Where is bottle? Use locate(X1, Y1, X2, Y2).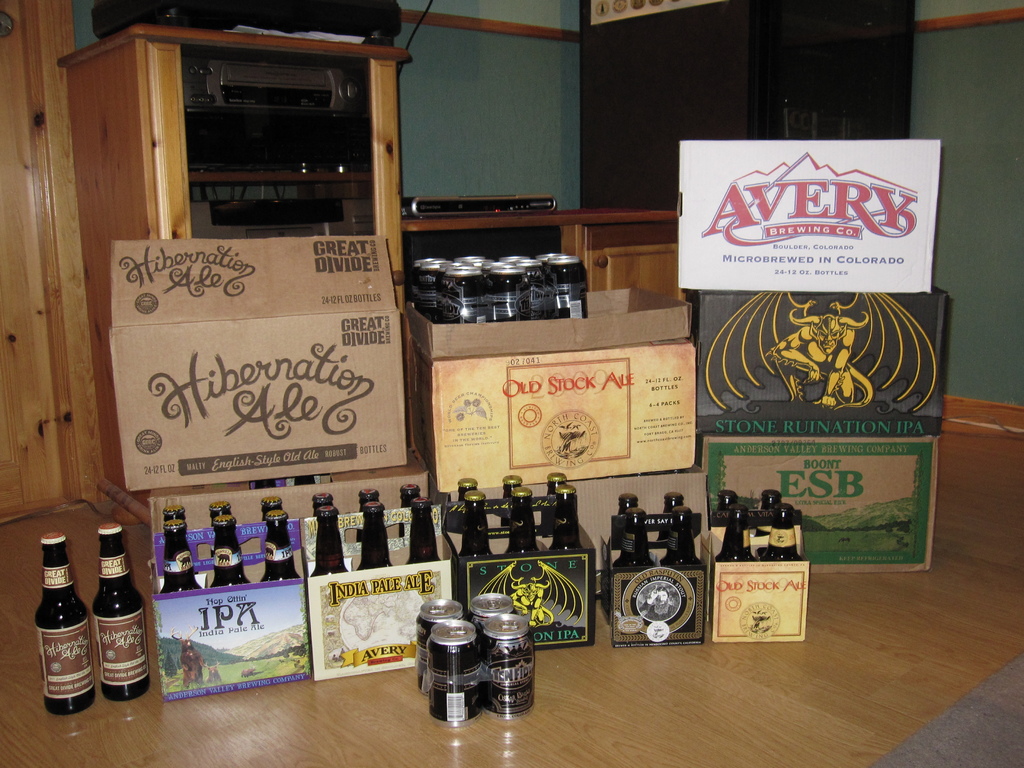
locate(614, 509, 655, 566).
